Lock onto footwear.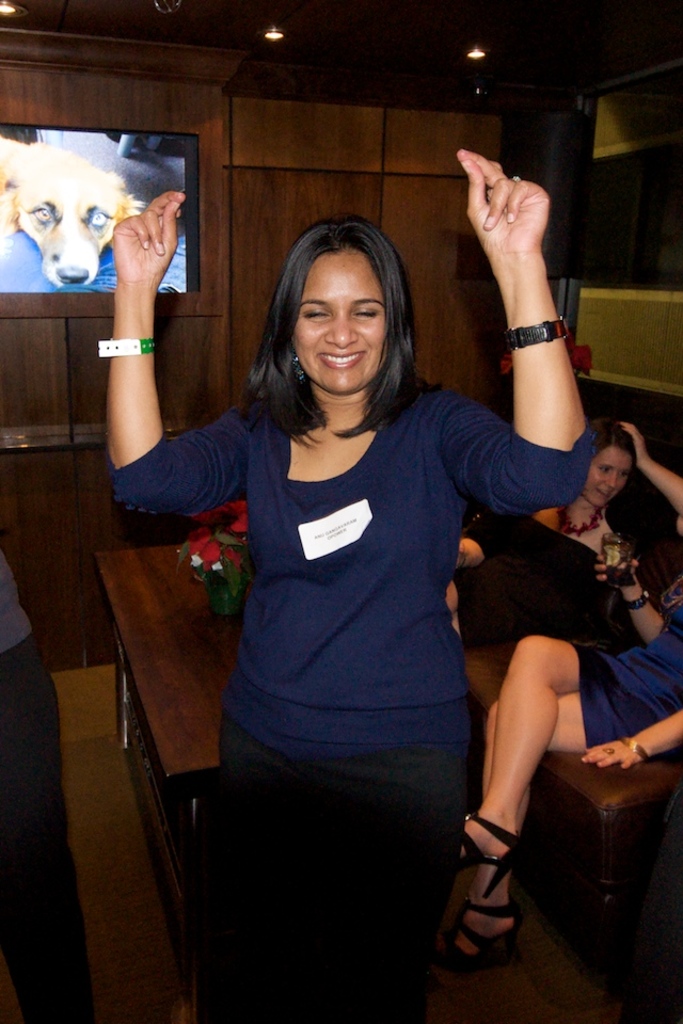
Locked: [left=451, top=780, right=556, bottom=983].
